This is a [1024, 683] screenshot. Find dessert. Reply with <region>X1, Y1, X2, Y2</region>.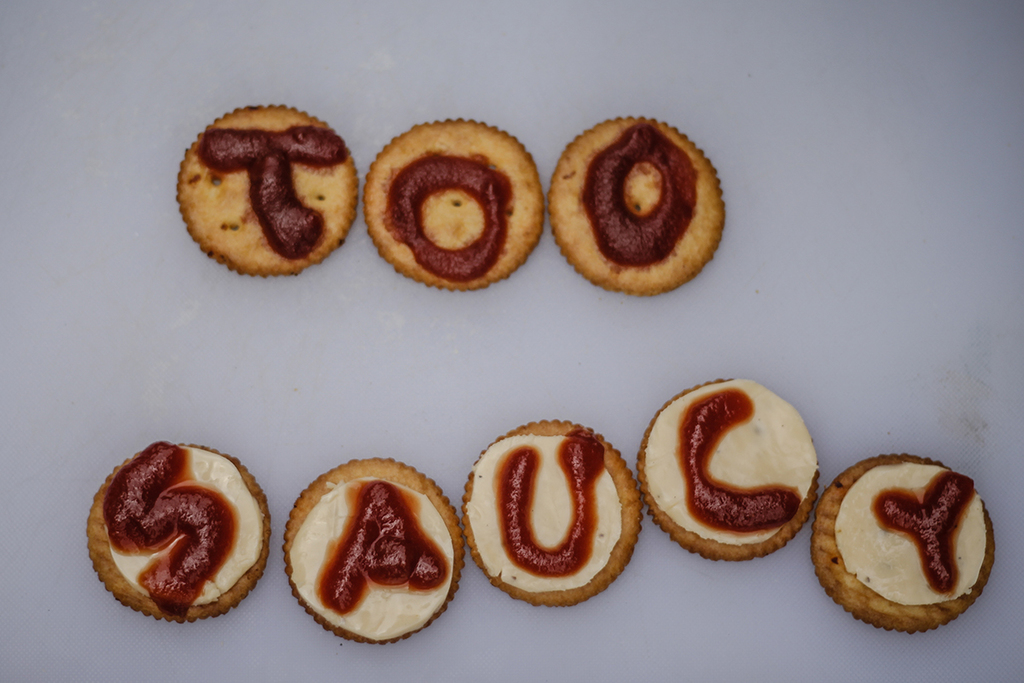
<region>293, 450, 475, 638</region>.
